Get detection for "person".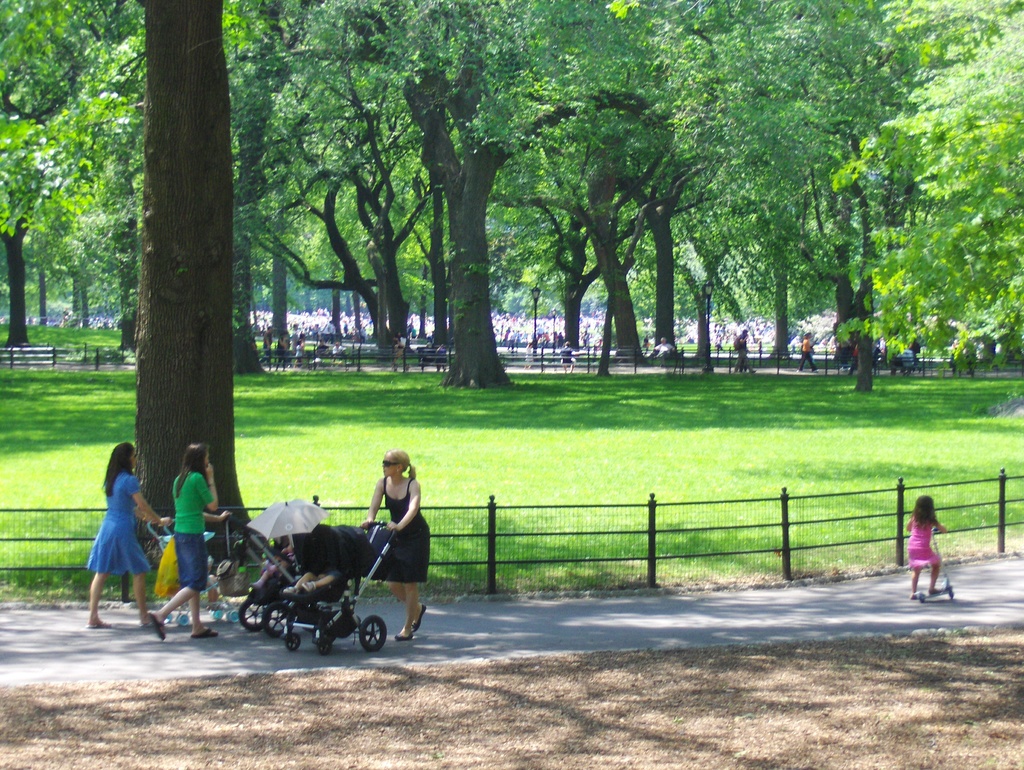
Detection: <box>322,339,328,365</box>.
